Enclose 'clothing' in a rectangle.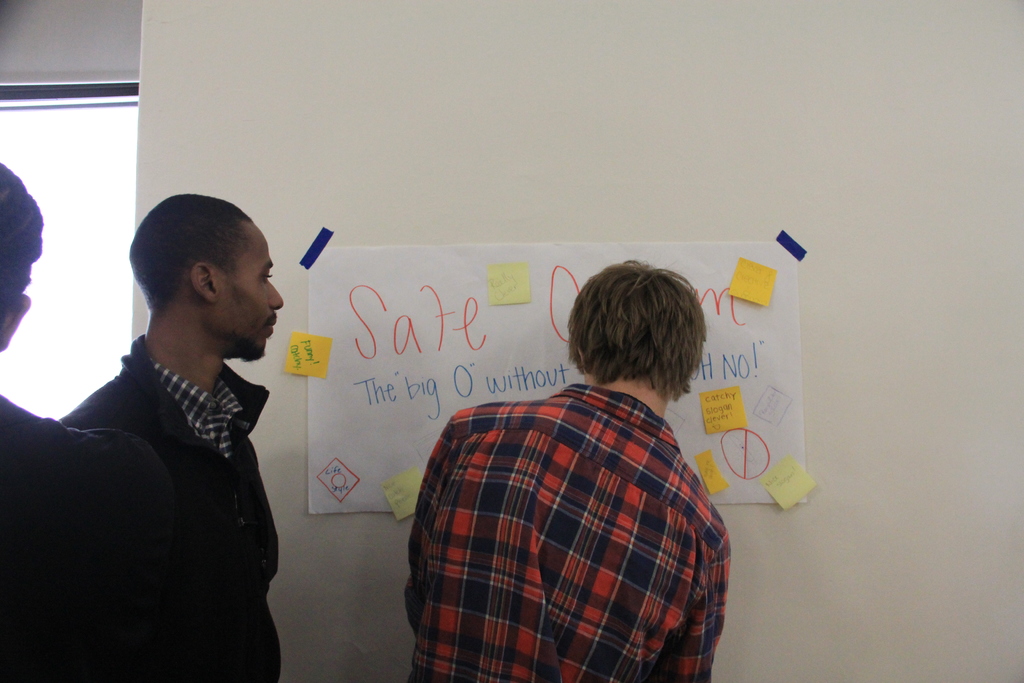
pyautogui.locateOnScreen(0, 384, 177, 682).
